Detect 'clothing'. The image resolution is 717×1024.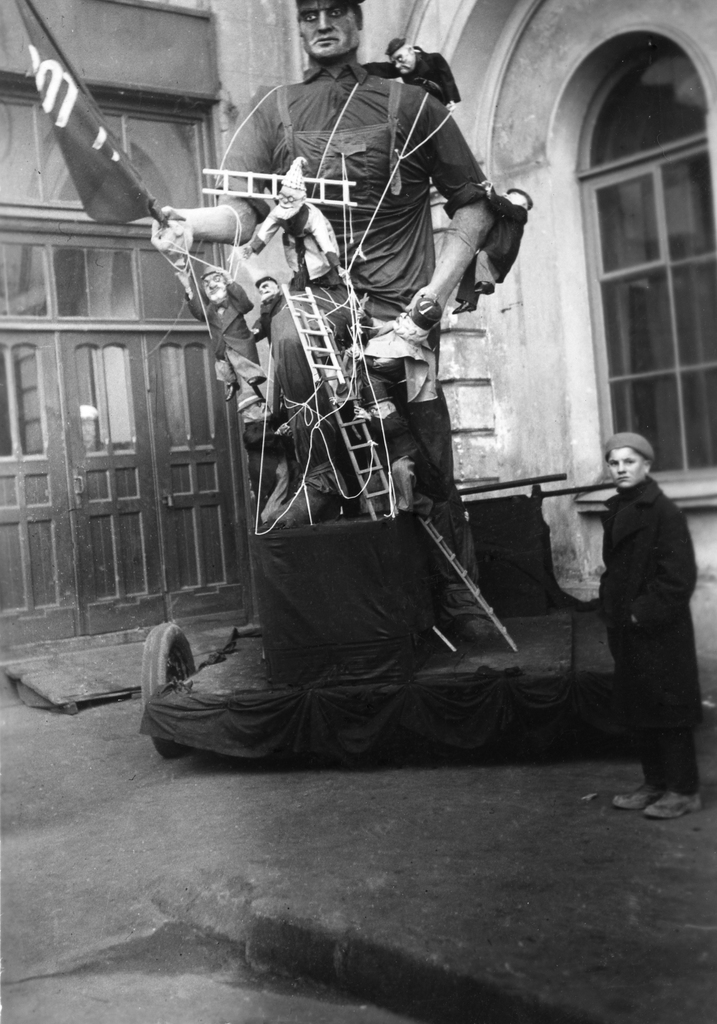
<box>455,184,527,303</box>.
